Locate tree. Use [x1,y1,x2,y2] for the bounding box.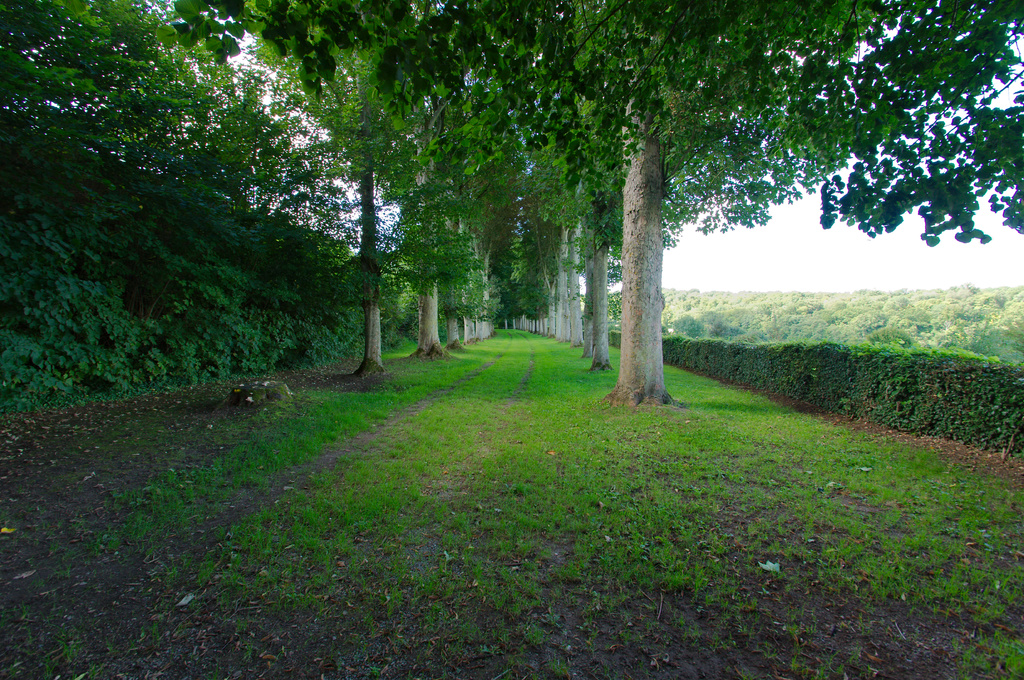
[150,0,1023,256].
